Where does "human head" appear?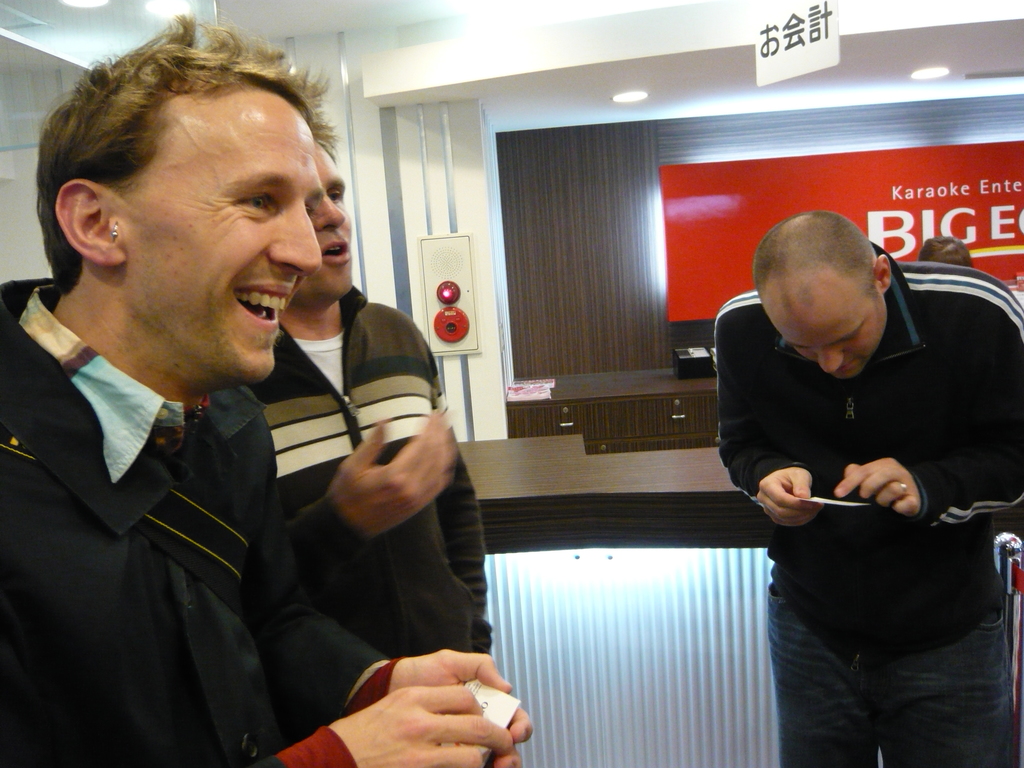
Appears at [left=766, top=211, right=904, bottom=366].
